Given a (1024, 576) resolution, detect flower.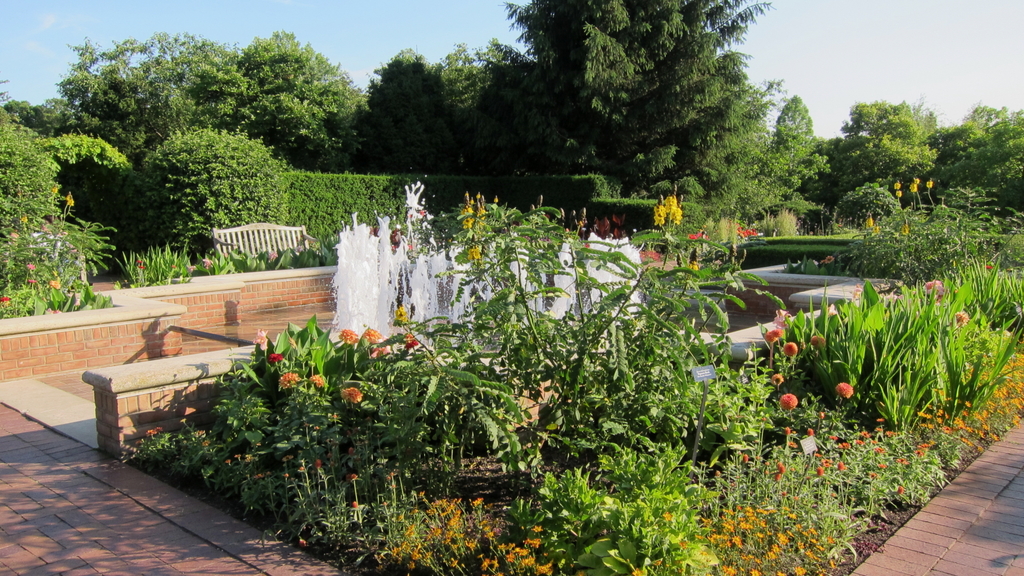
340:387:360:406.
